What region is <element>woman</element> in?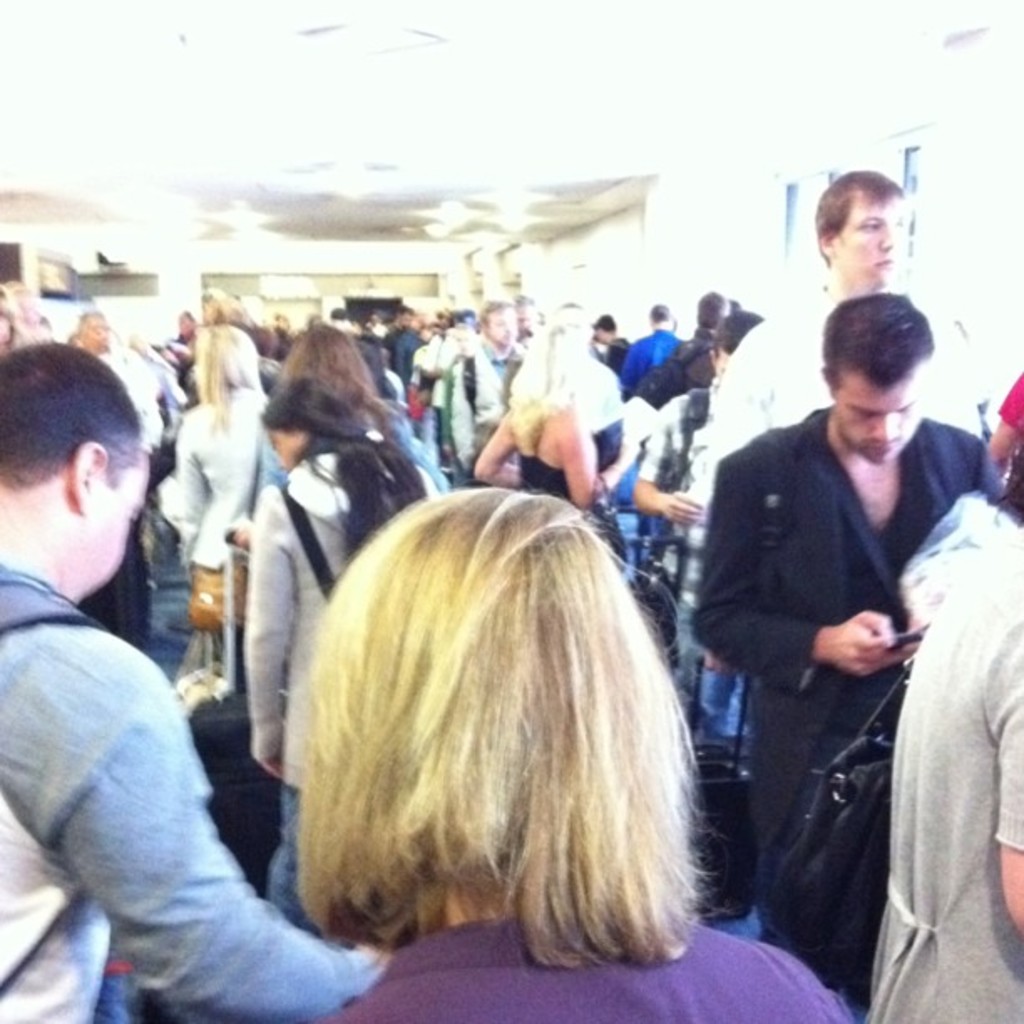
x1=0 y1=279 x2=54 y2=355.
